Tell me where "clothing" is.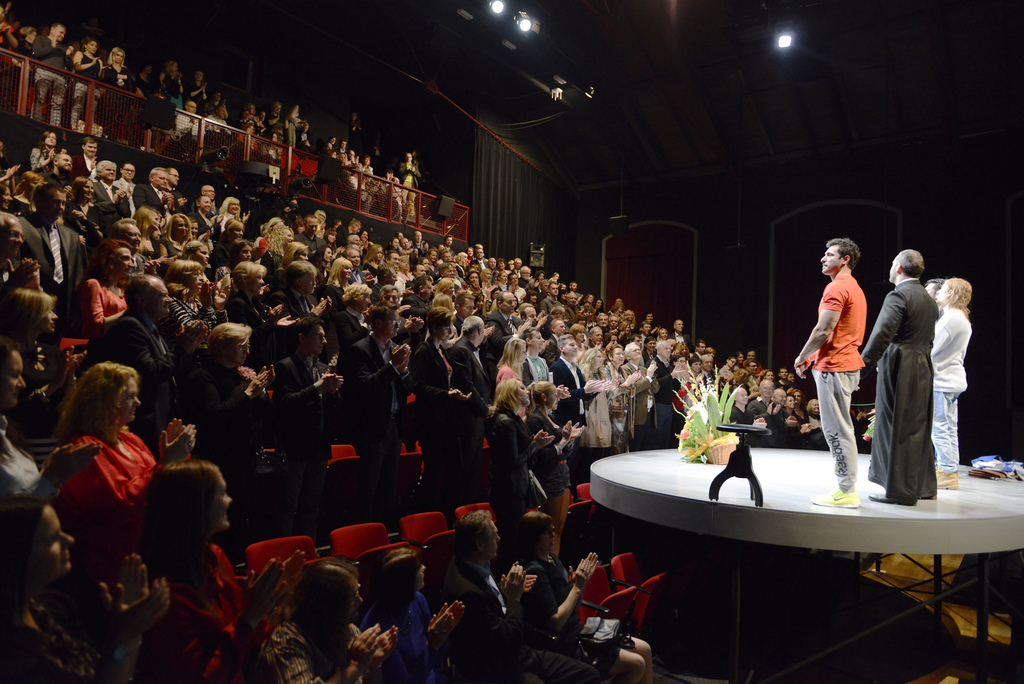
"clothing" is at crop(677, 374, 687, 430).
